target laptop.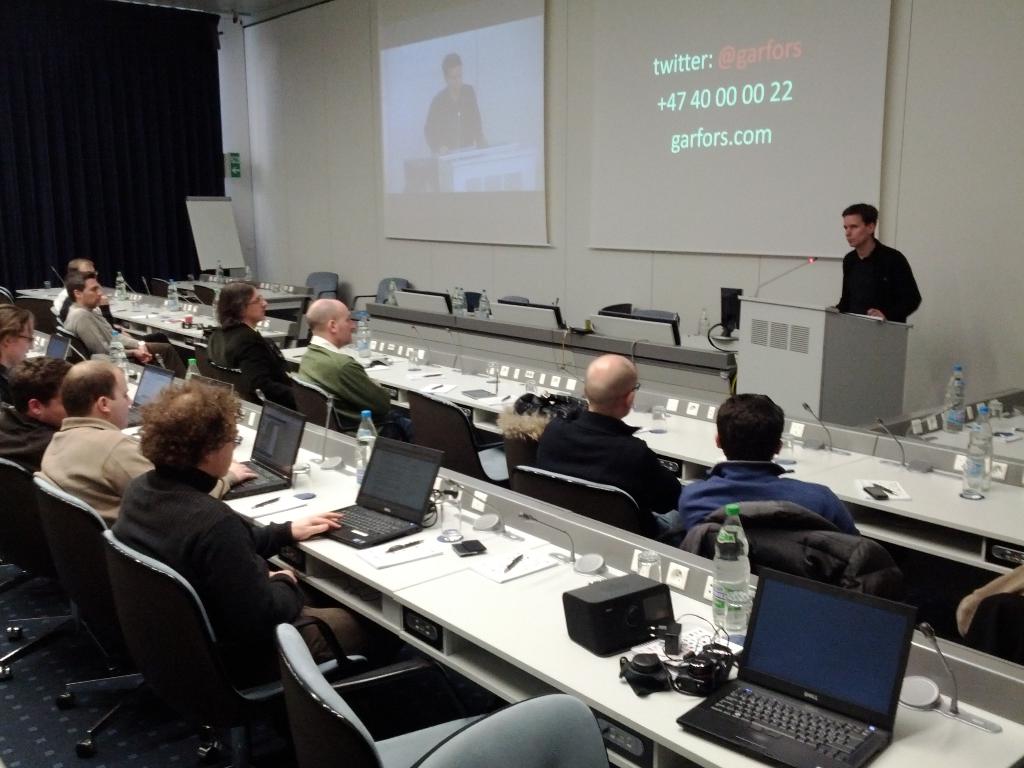
Target region: 46, 333, 67, 360.
